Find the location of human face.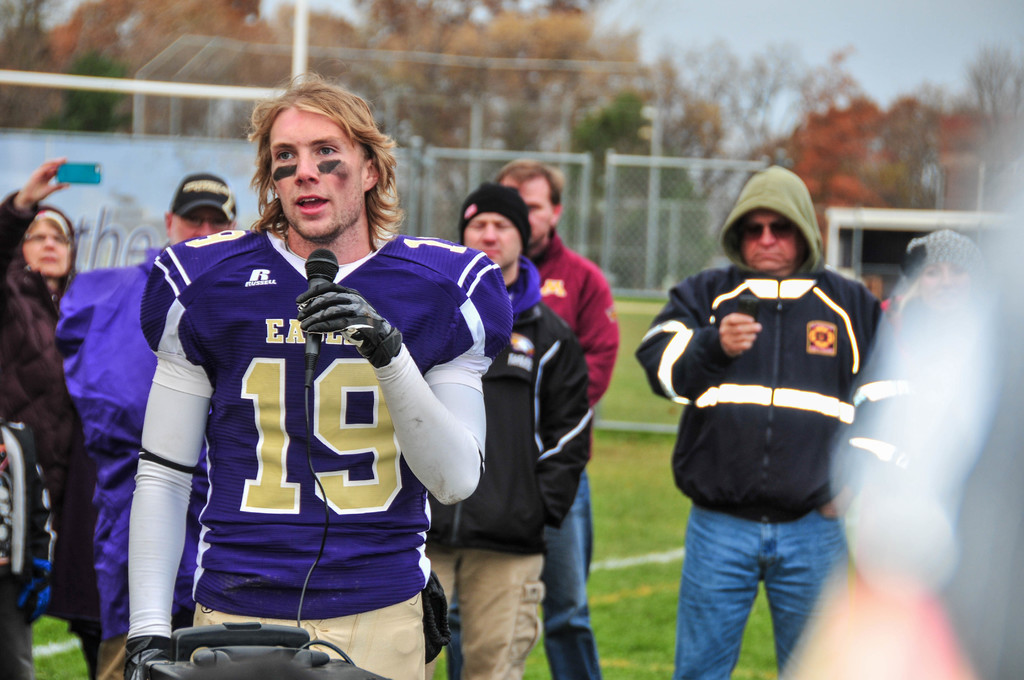
Location: {"left": 503, "top": 182, "right": 550, "bottom": 247}.
